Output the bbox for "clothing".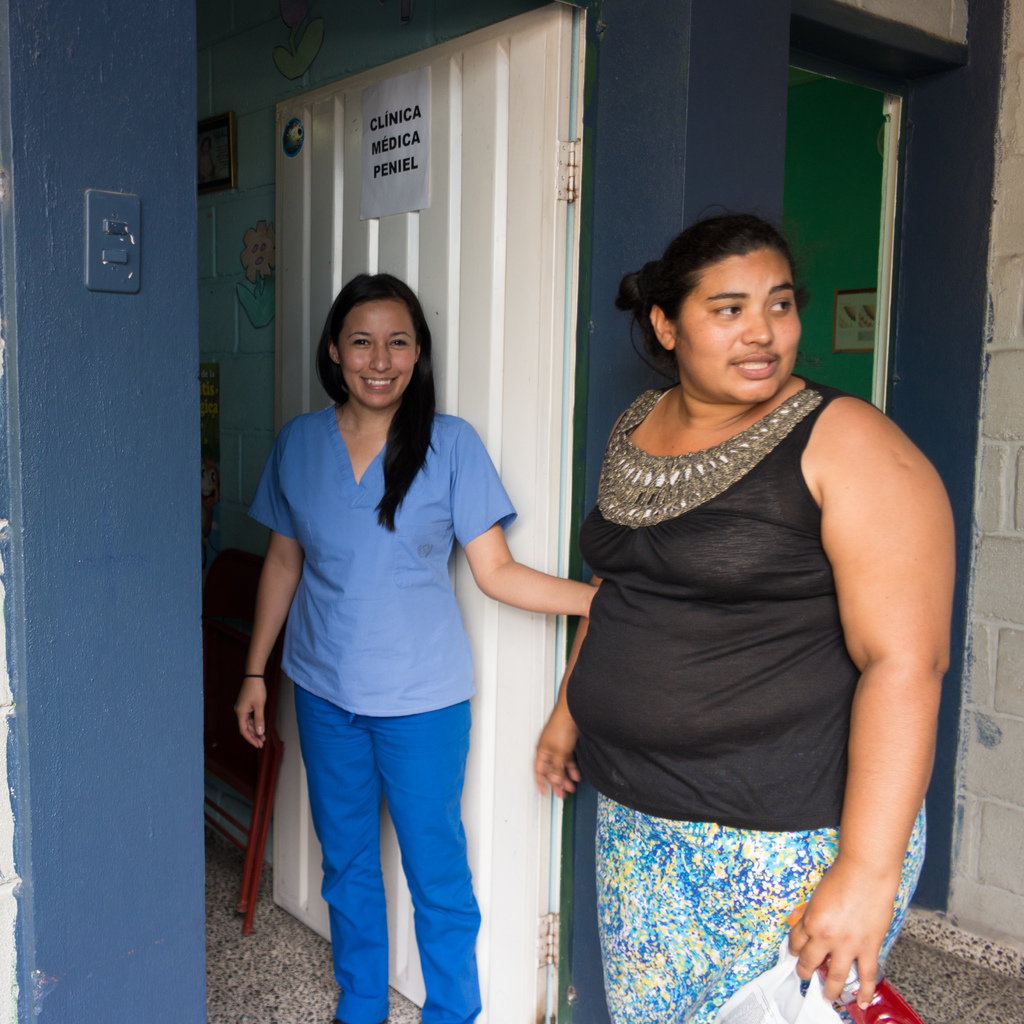
(left=568, top=374, right=929, bottom=1023).
